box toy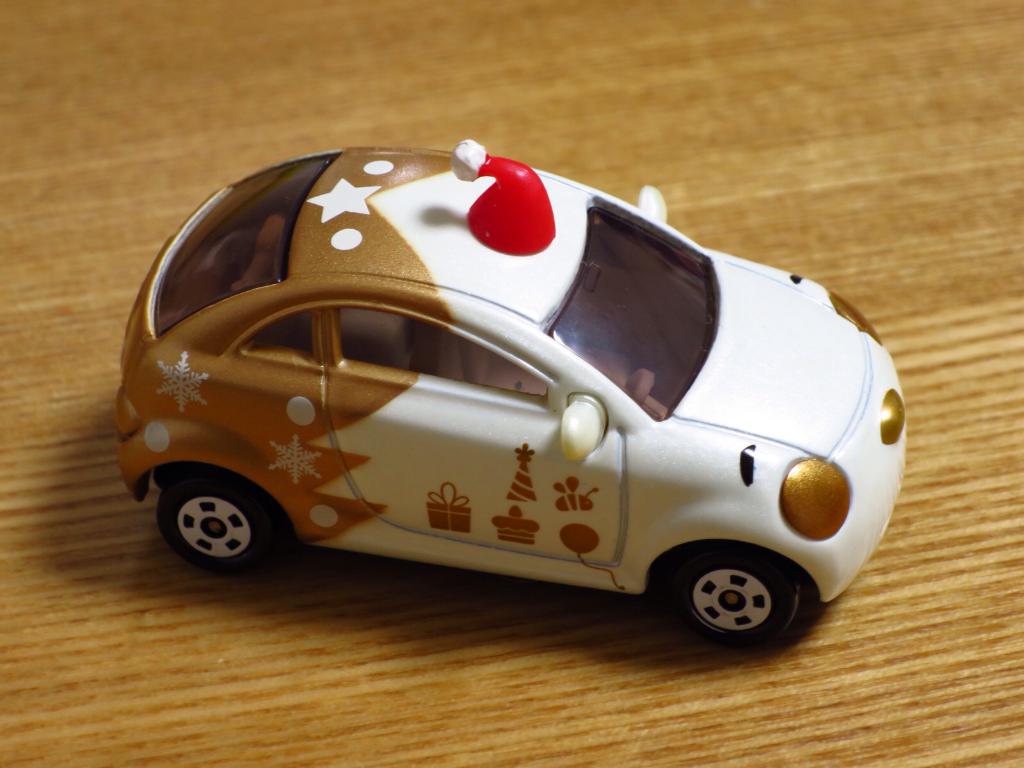
BBox(104, 139, 921, 673)
